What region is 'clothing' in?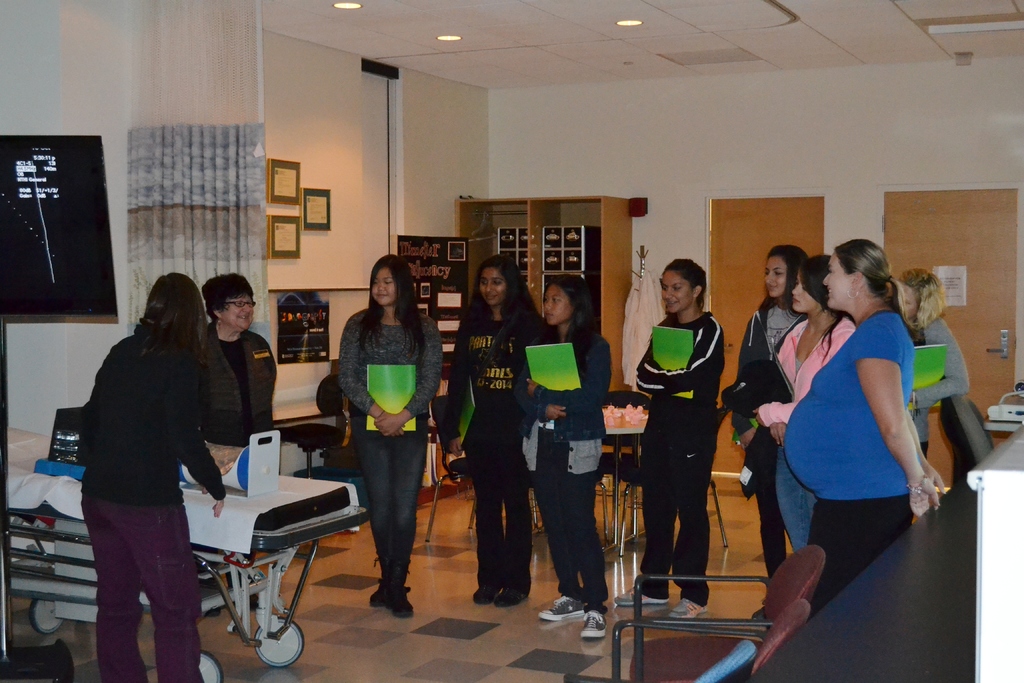
<bbox>333, 313, 447, 602</bbox>.
